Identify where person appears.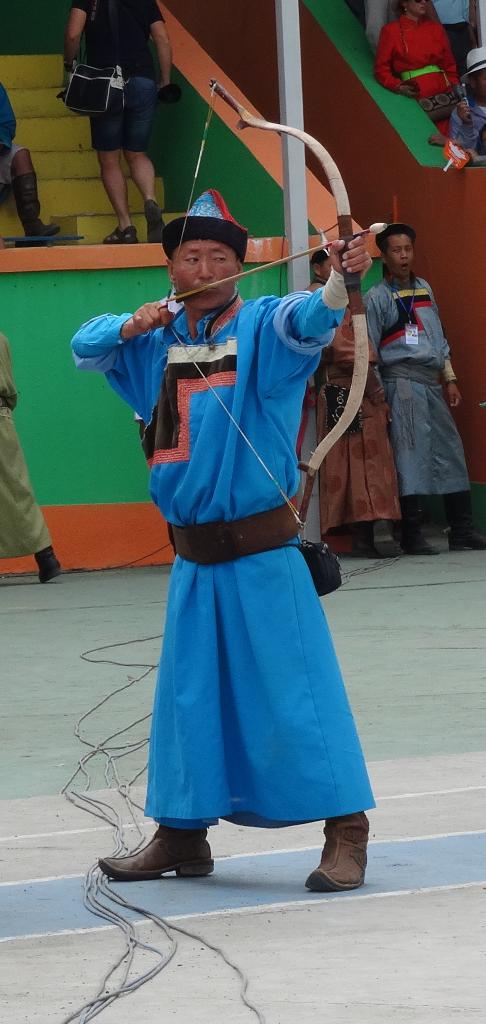
Appears at locate(436, 0, 485, 81).
